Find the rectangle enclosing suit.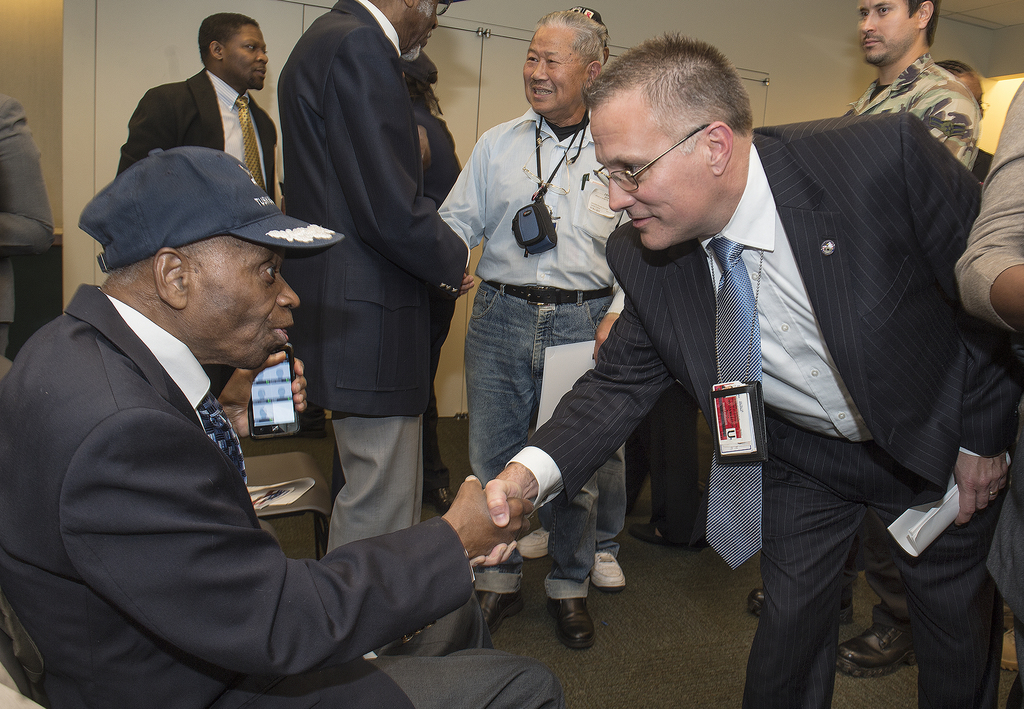
x1=505 y1=109 x2=1023 y2=708.
